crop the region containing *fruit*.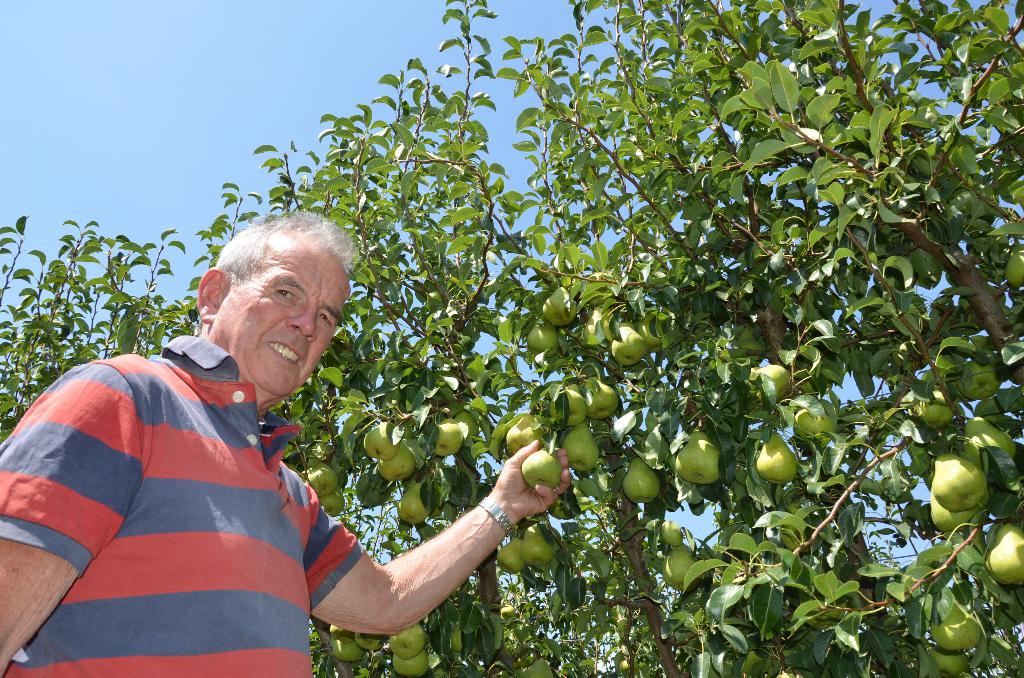
Crop region: Rect(518, 439, 559, 491).
